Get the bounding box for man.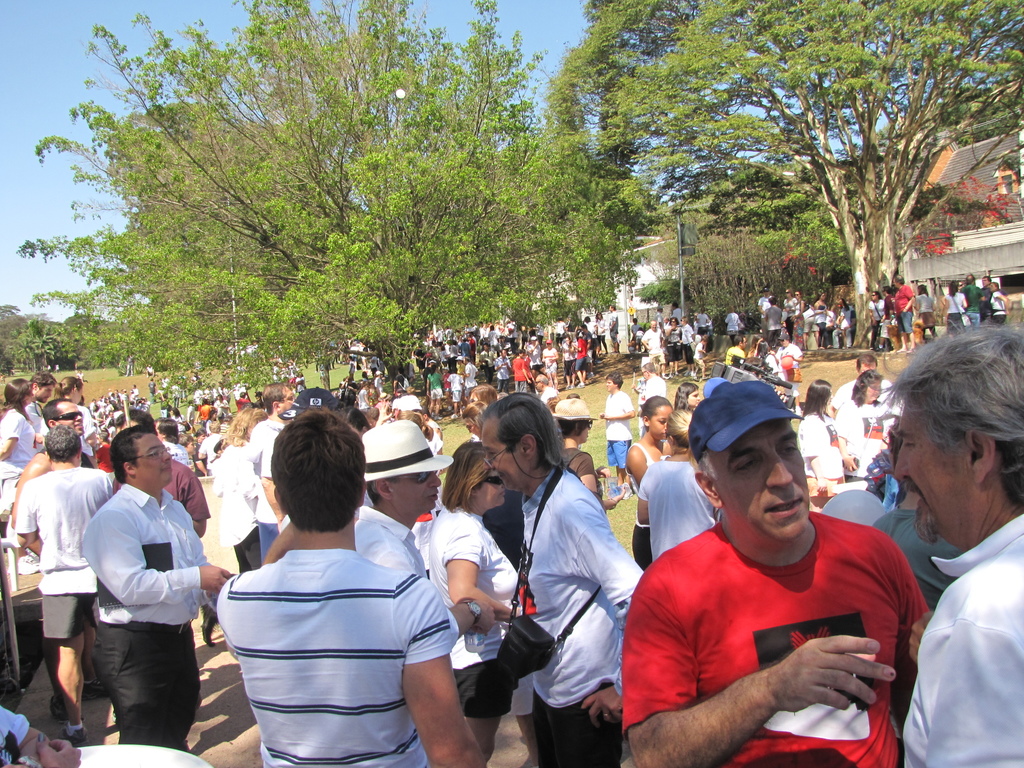
rect(639, 319, 668, 381).
